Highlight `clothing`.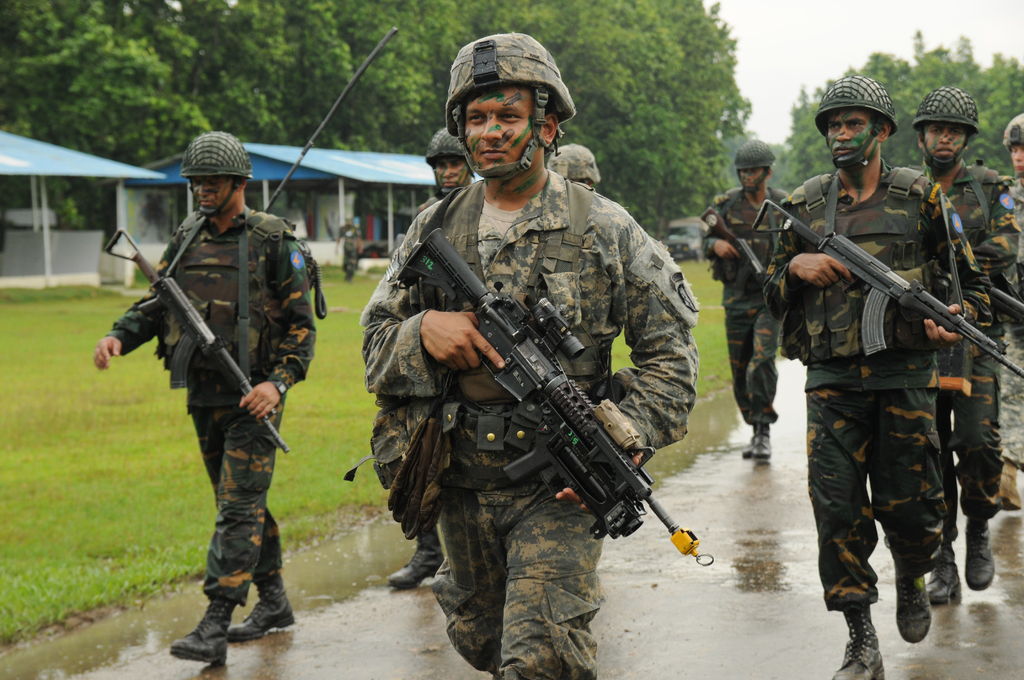
Highlighted region: bbox=(698, 185, 791, 430).
